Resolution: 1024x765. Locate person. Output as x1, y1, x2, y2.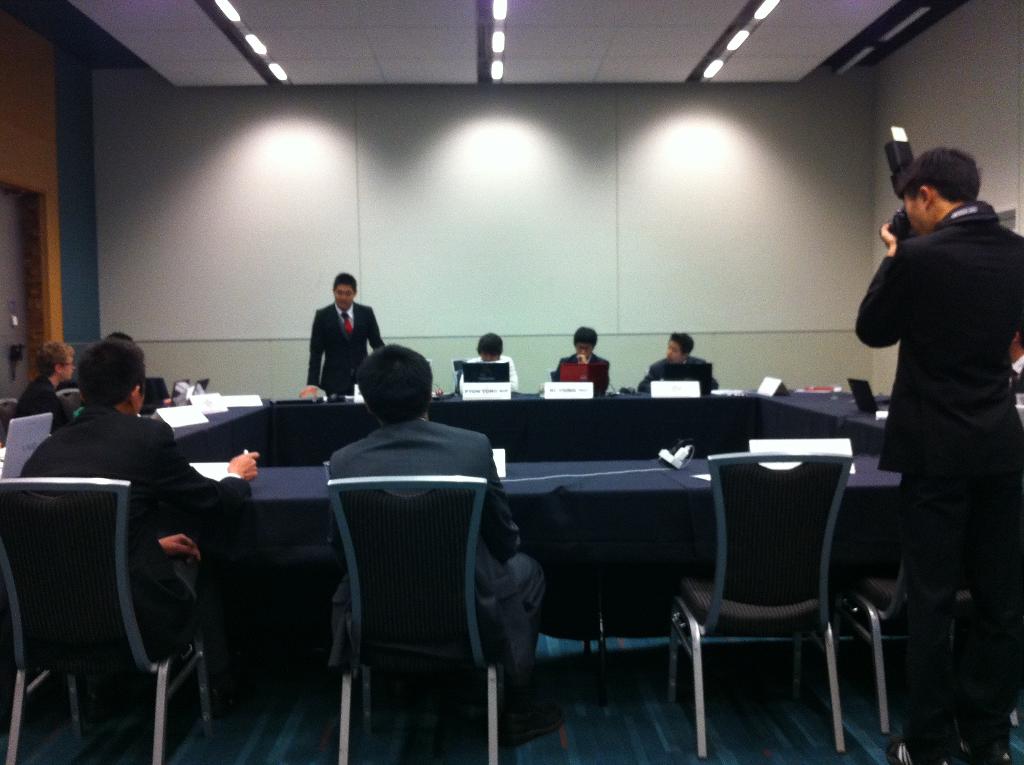
456, 327, 522, 398.
